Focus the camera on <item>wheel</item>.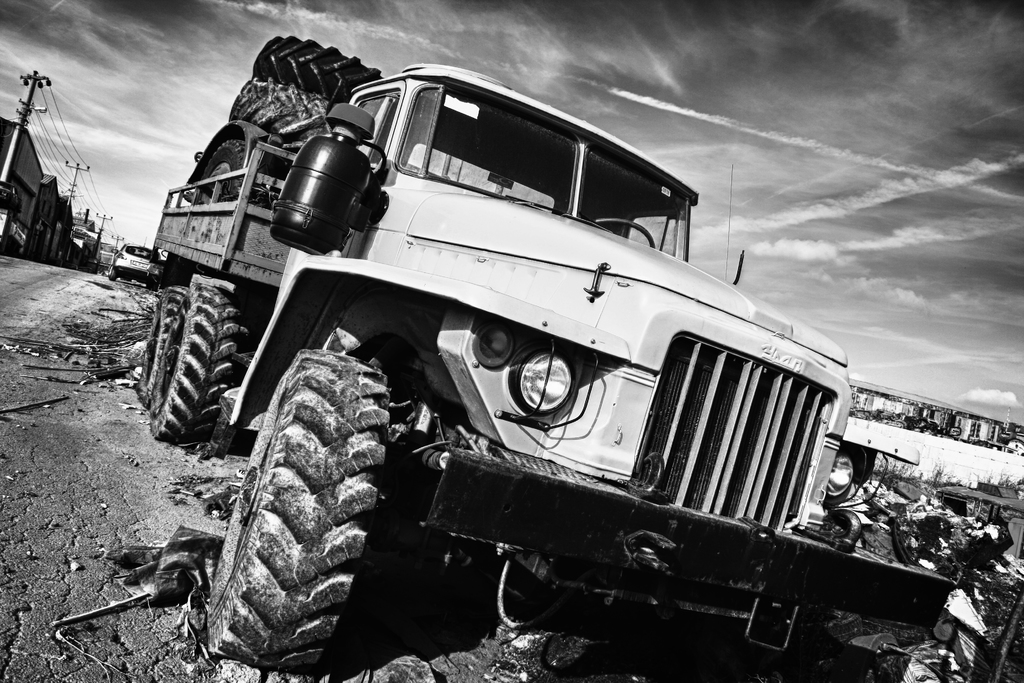
Focus region: box=[252, 47, 383, 101].
